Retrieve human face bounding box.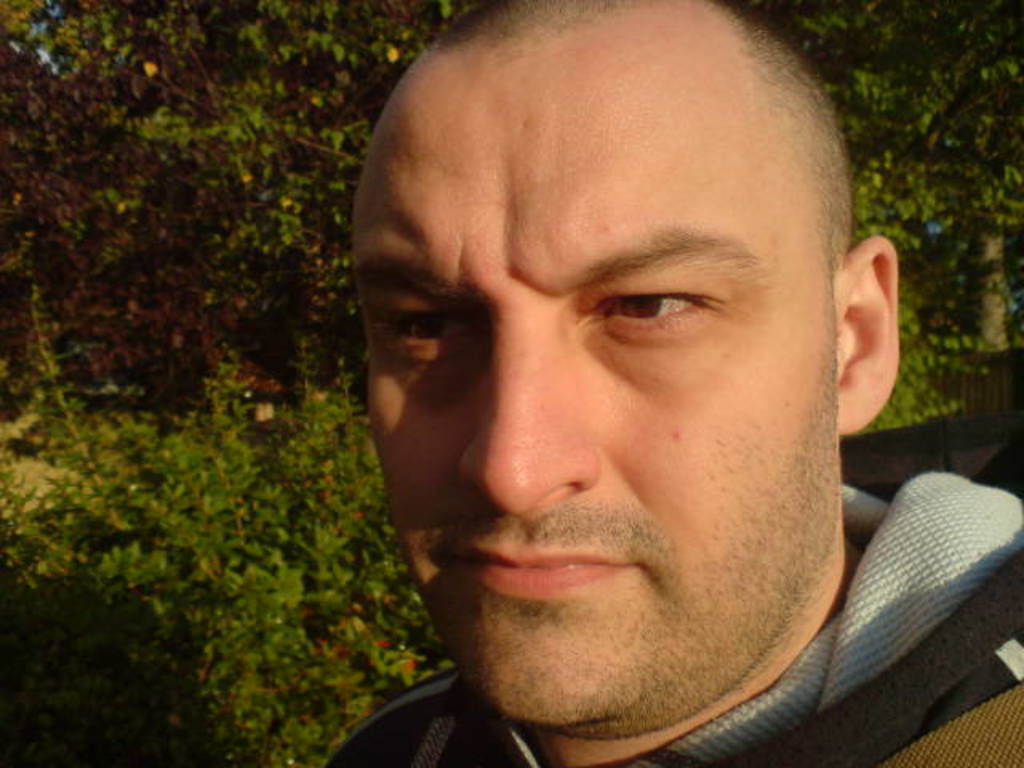
Bounding box: 355/56/838/728.
